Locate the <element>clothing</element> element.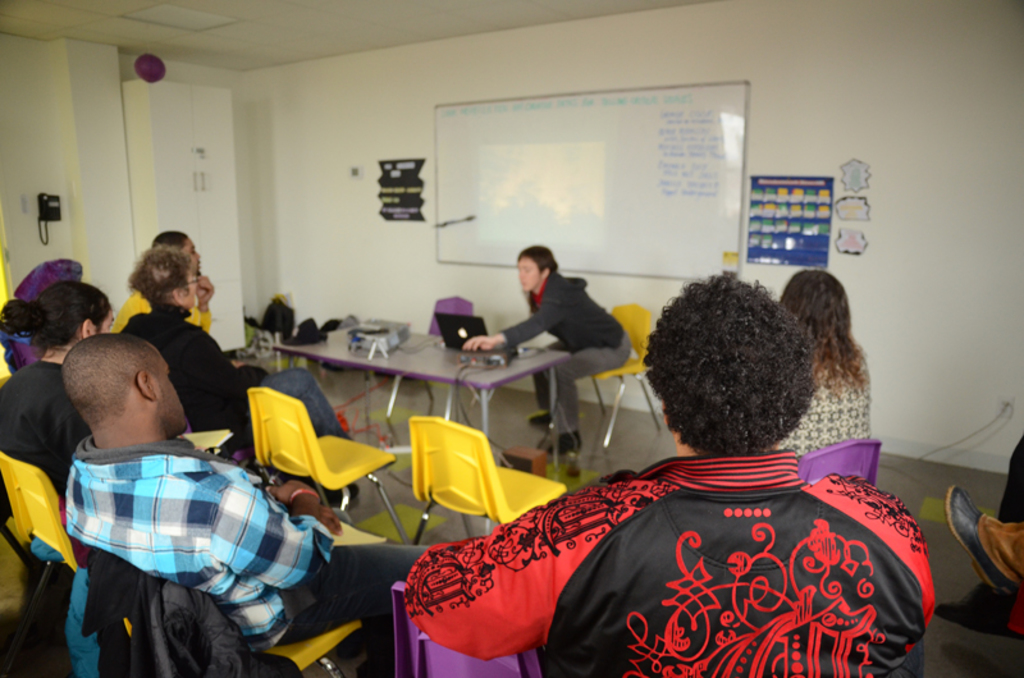
Element bbox: bbox=(778, 344, 882, 477).
